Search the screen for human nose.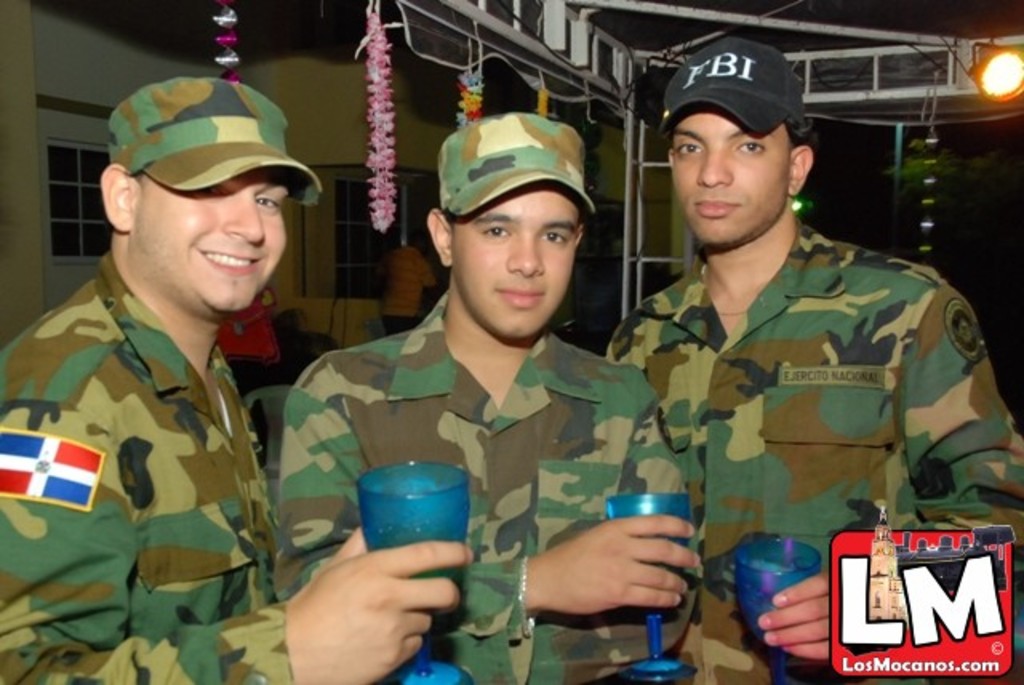
Found at 696, 146, 731, 187.
